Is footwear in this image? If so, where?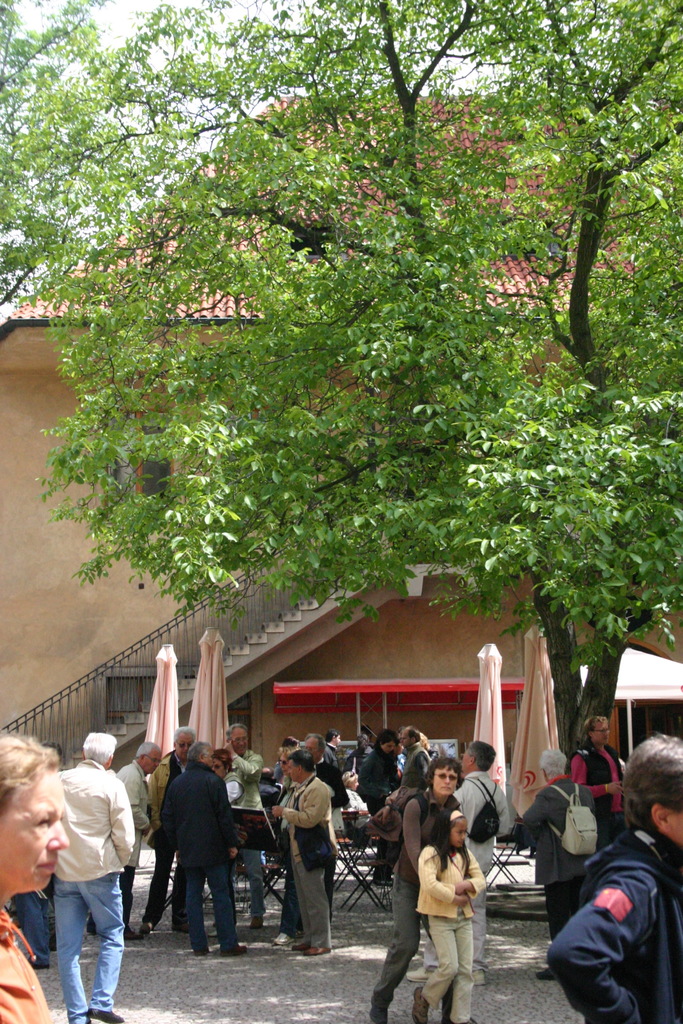
Yes, at l=85, t=1009, r=122, b=1023.
